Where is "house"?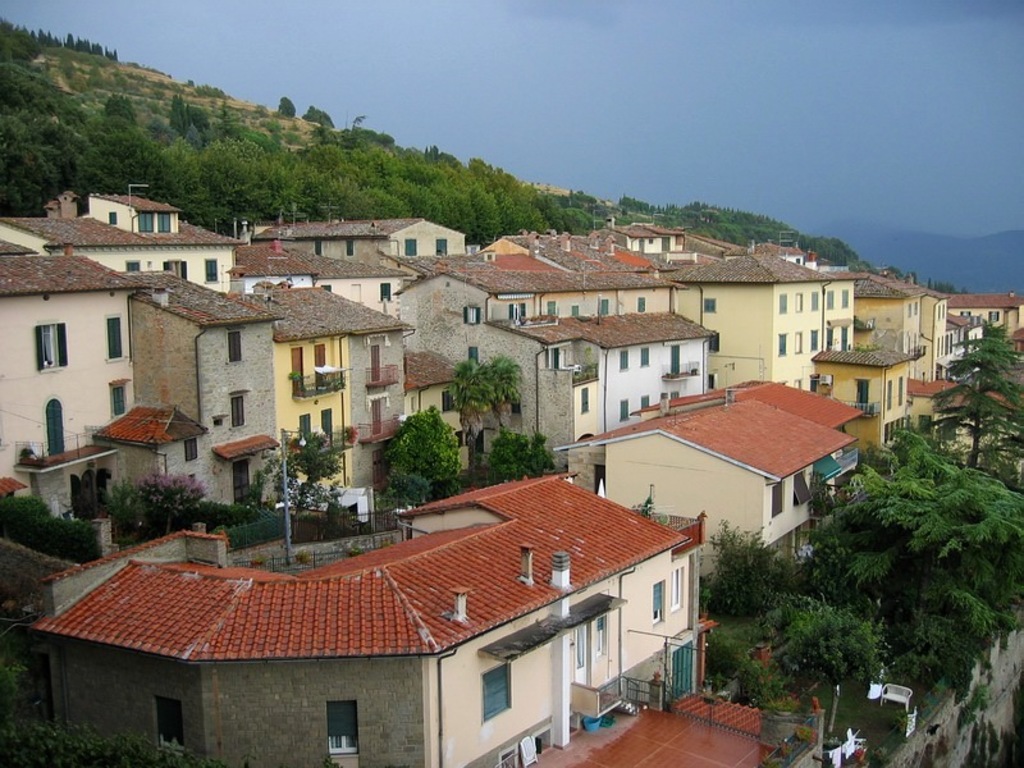
crop(256, 220, 445, 279).
